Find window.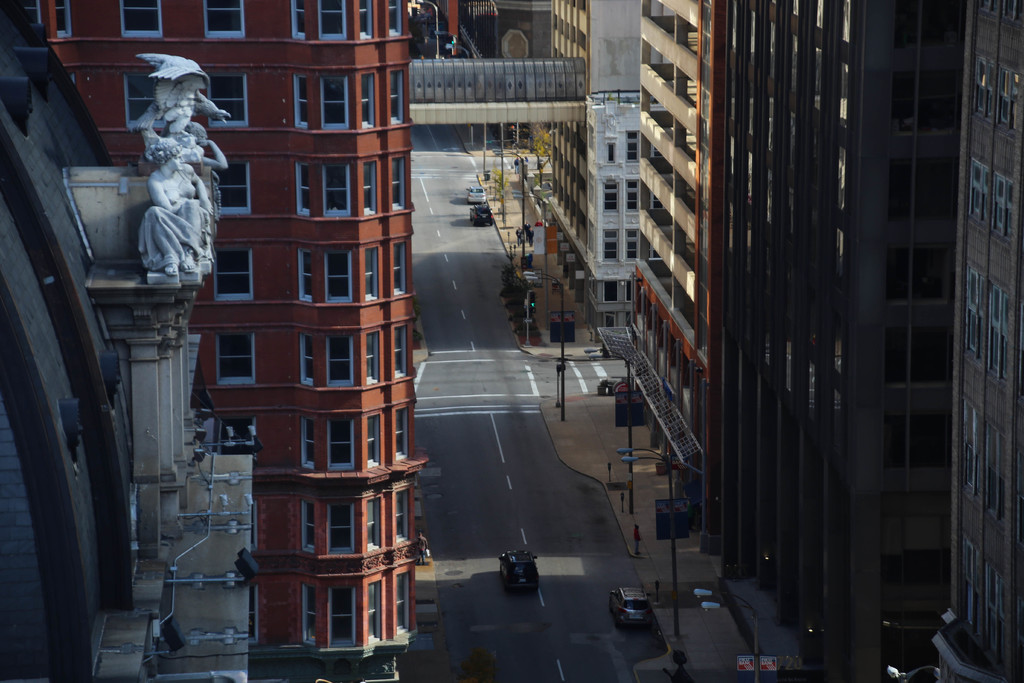
{"x1": 213, "y1": 250, "x2": 248, "y2": 296}.
